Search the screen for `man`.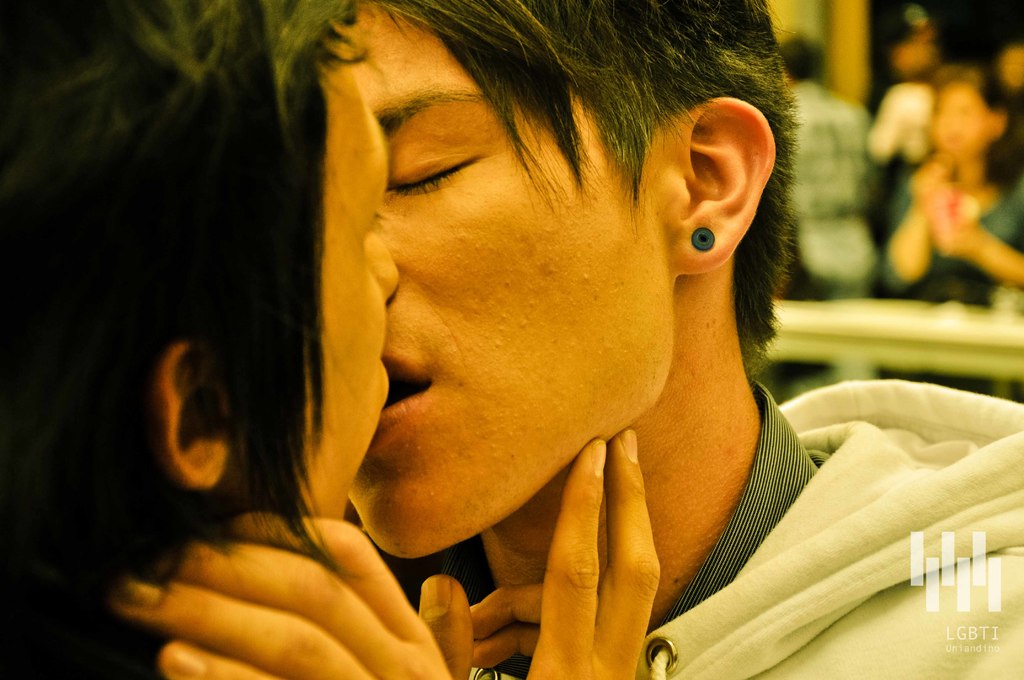
Found at Rect(113, 0, 1023, 679).
